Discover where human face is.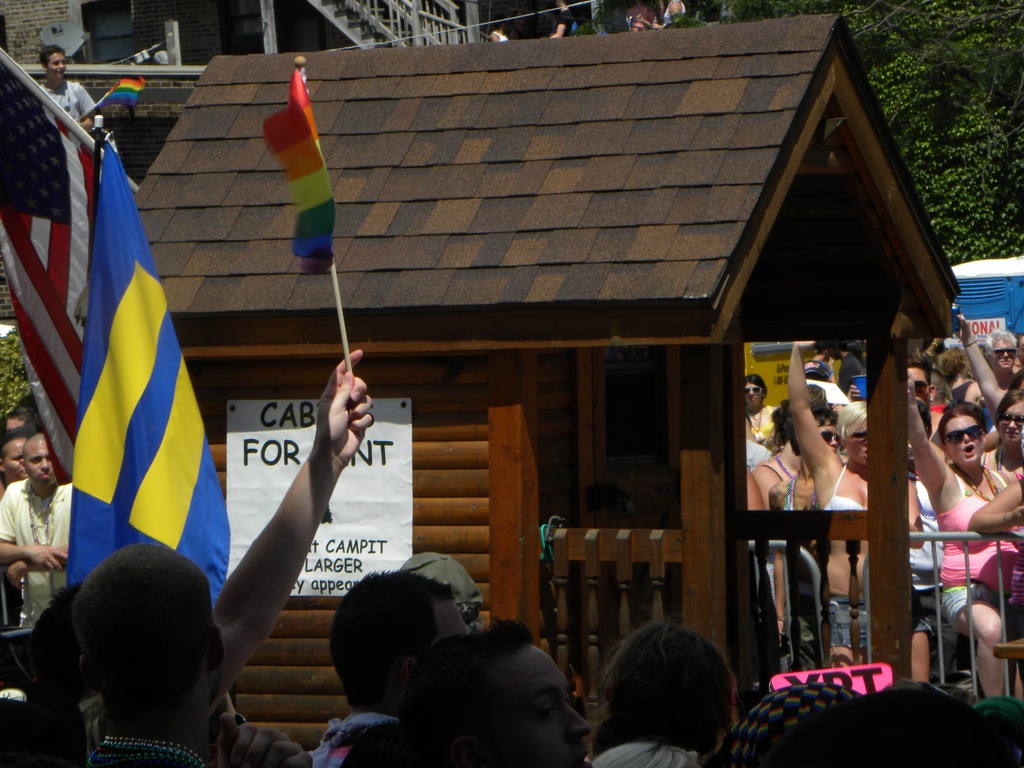
Discovered at [501, 636, 590, 765].
